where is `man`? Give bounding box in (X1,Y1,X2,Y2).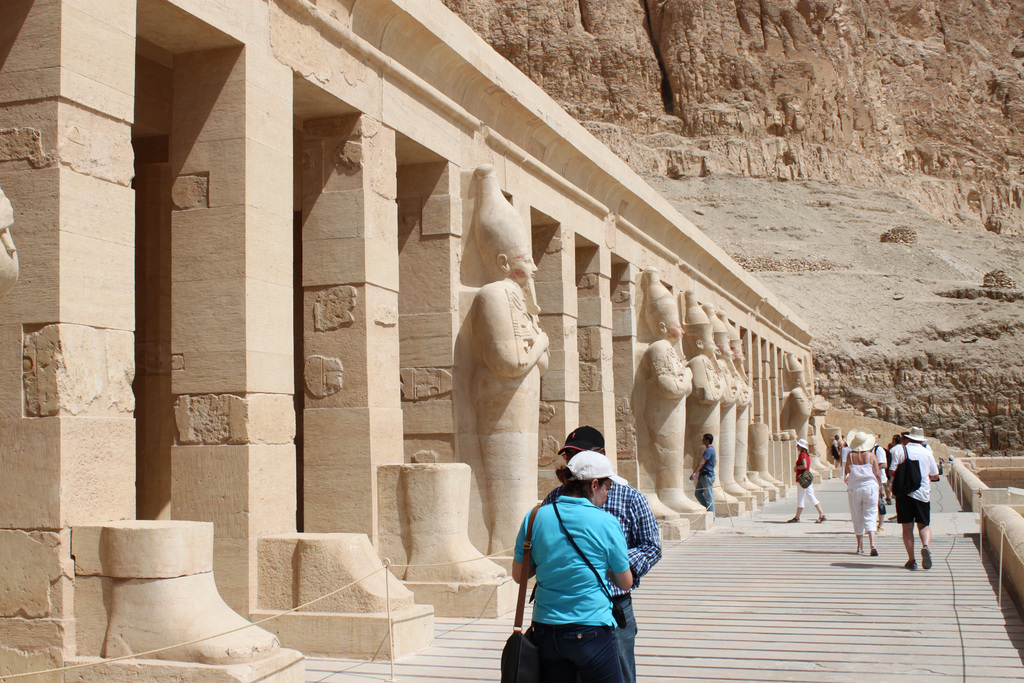
(893,442,955,568).
